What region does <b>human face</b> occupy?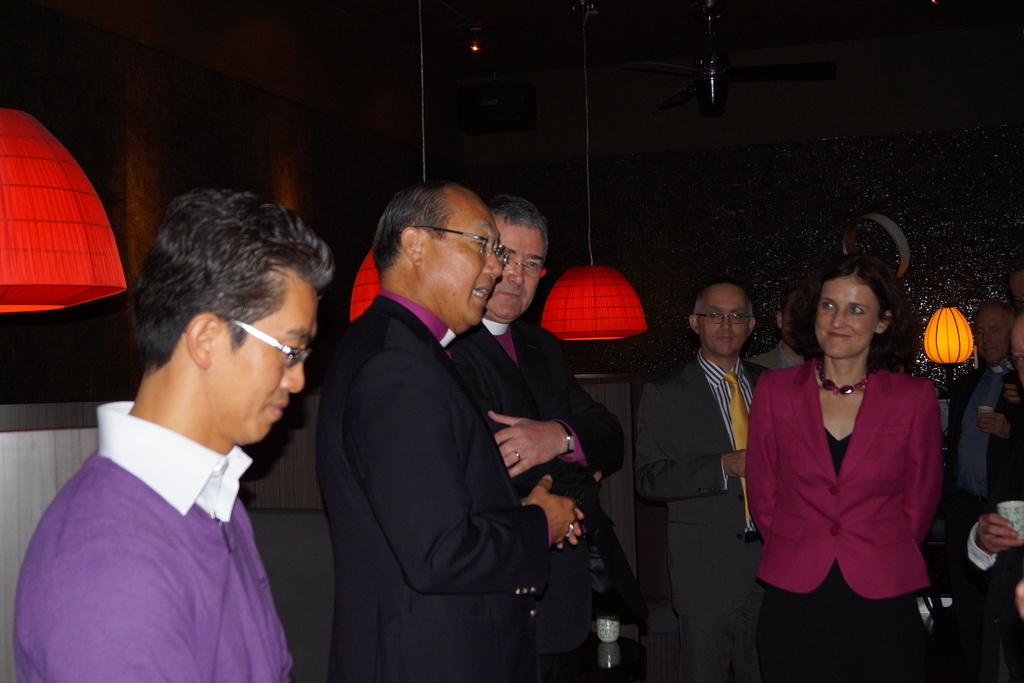
<region>699, 292, 749, 354</region>.
